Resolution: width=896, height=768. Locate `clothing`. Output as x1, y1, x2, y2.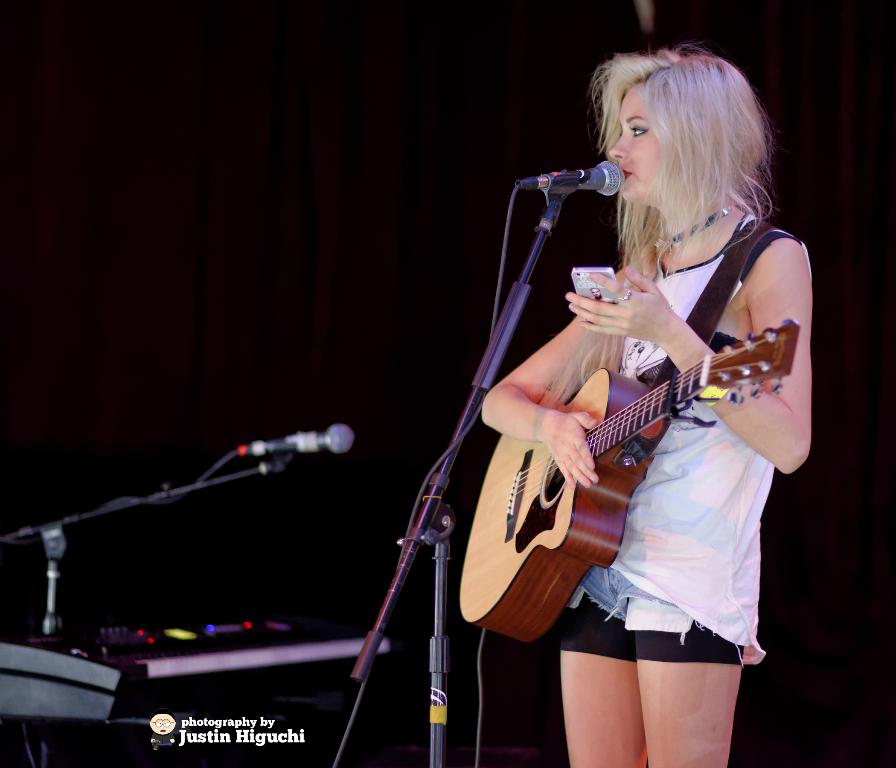
549, 209, 813, 676.
